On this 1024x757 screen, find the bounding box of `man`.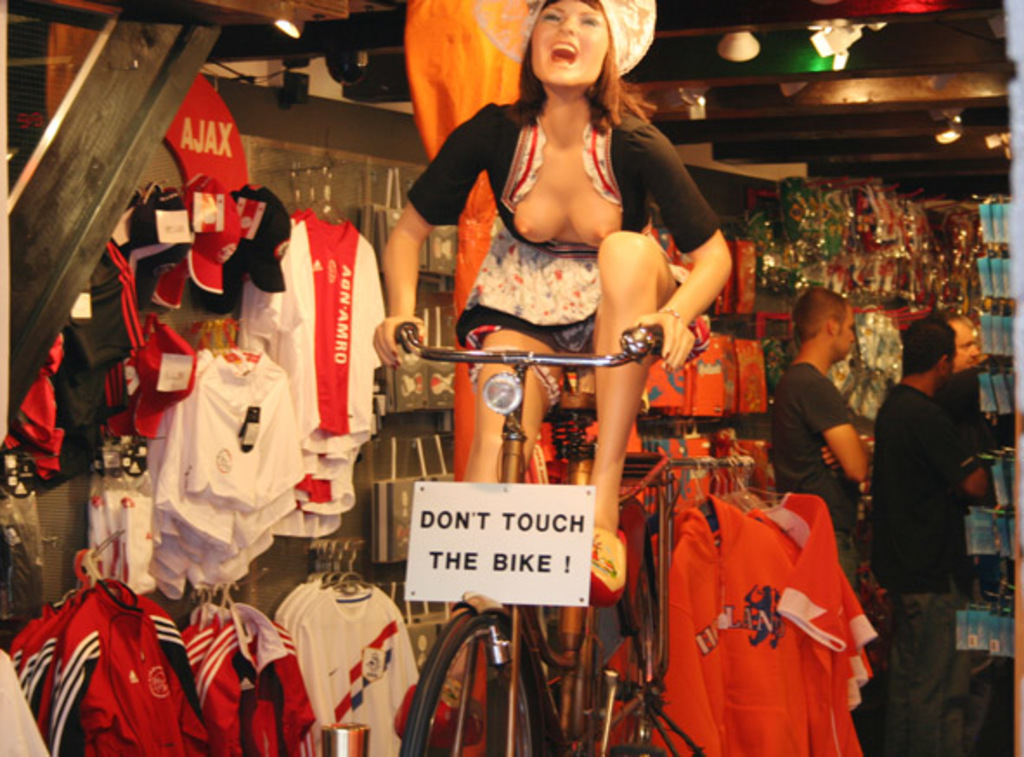
Bounding box: 768/284/873/587.
